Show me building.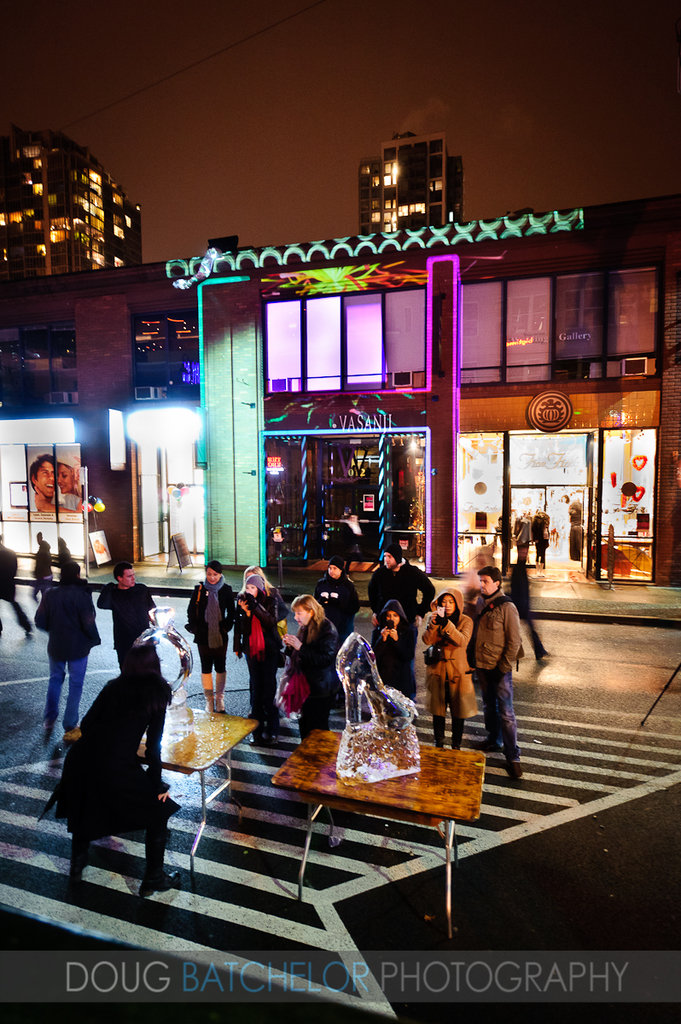
building is here: BBox(0, 195, 680, 583).
